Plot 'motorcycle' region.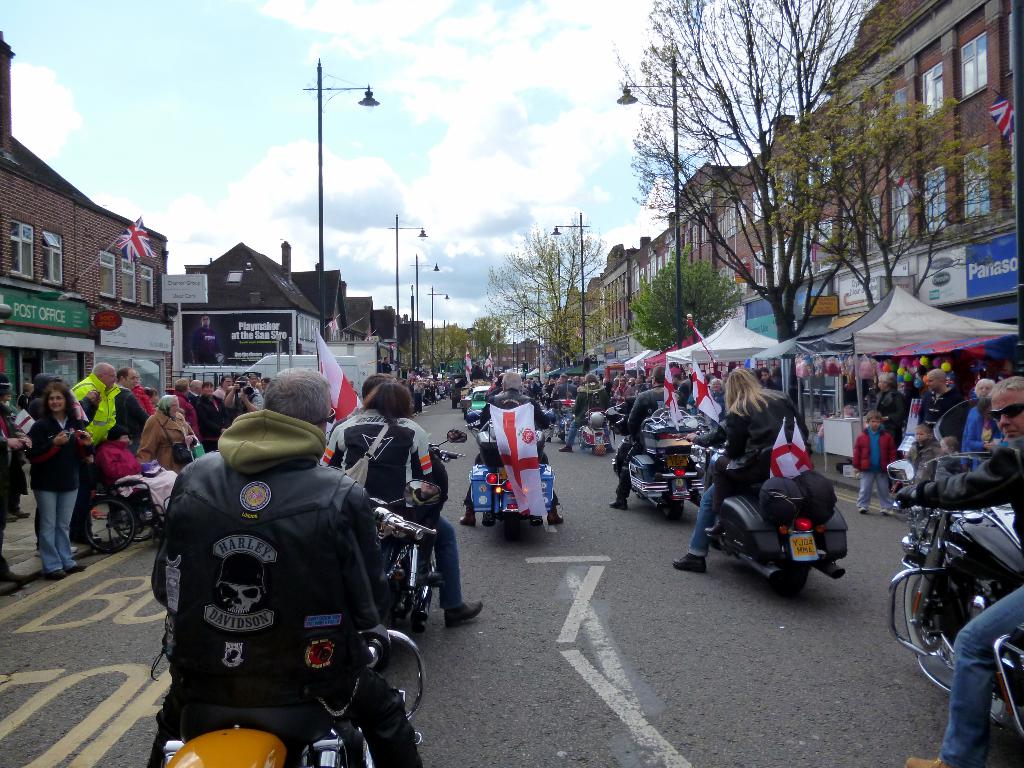
Plotted at bbox=[680, 444, 847, 597].
